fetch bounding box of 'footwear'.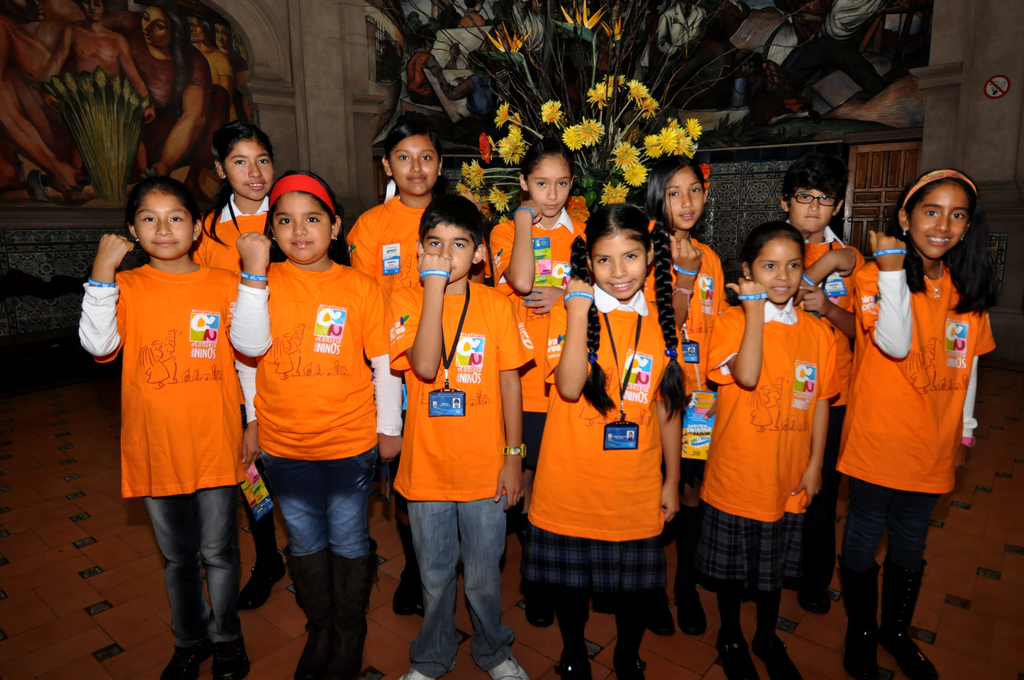
Bbox: [left=392, top=562, right=420, bottom=613].
